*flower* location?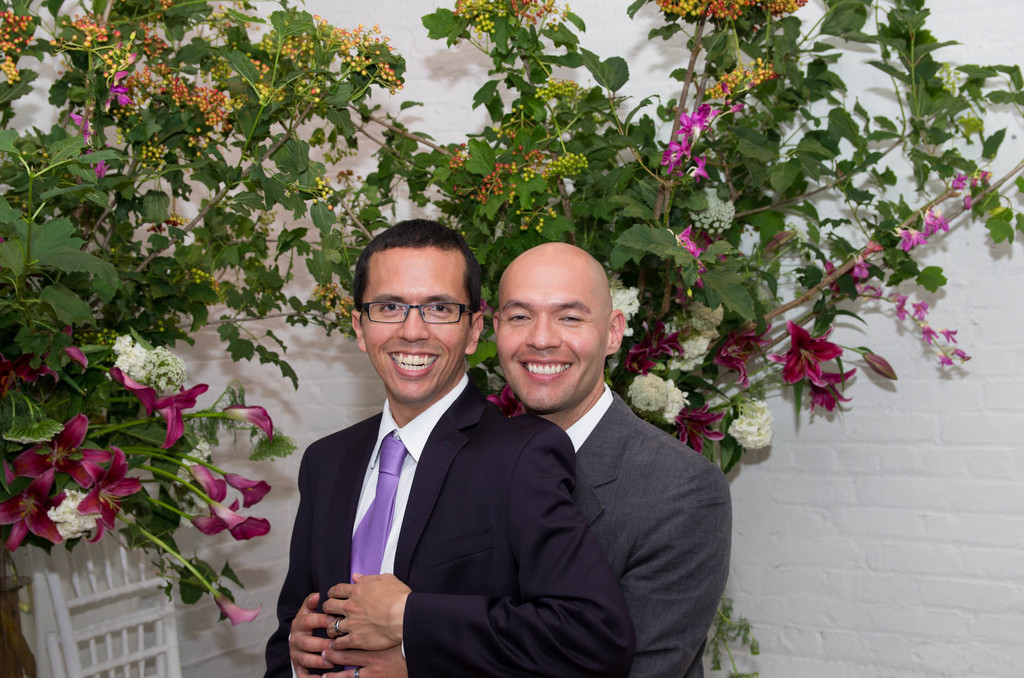
left=145, top=381, right=205, bottom=438
